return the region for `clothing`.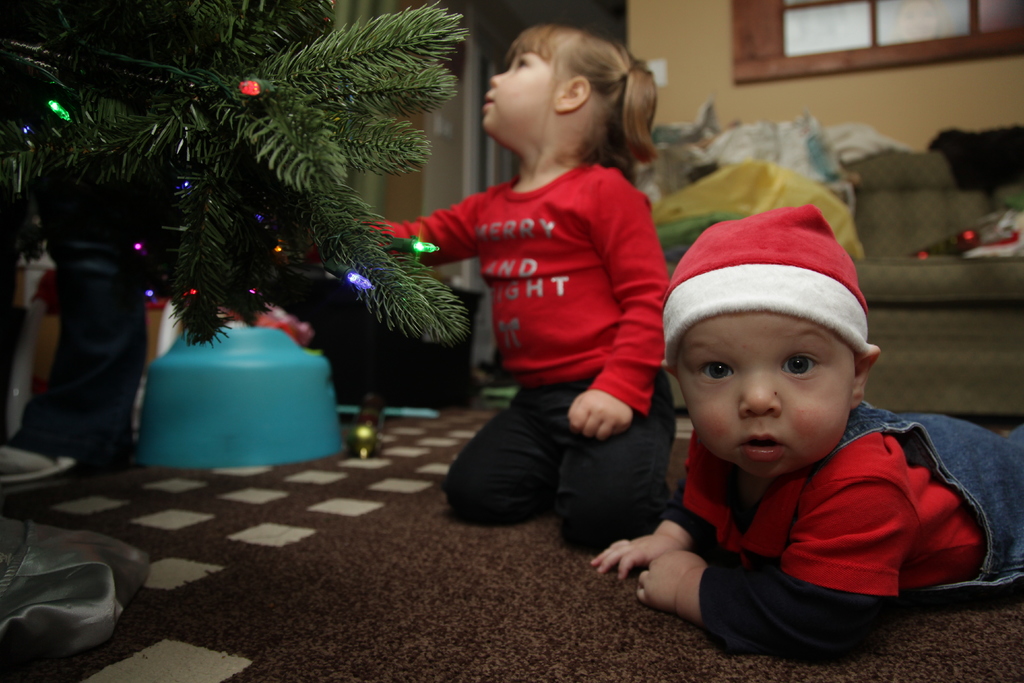
[415,115,671,533].
